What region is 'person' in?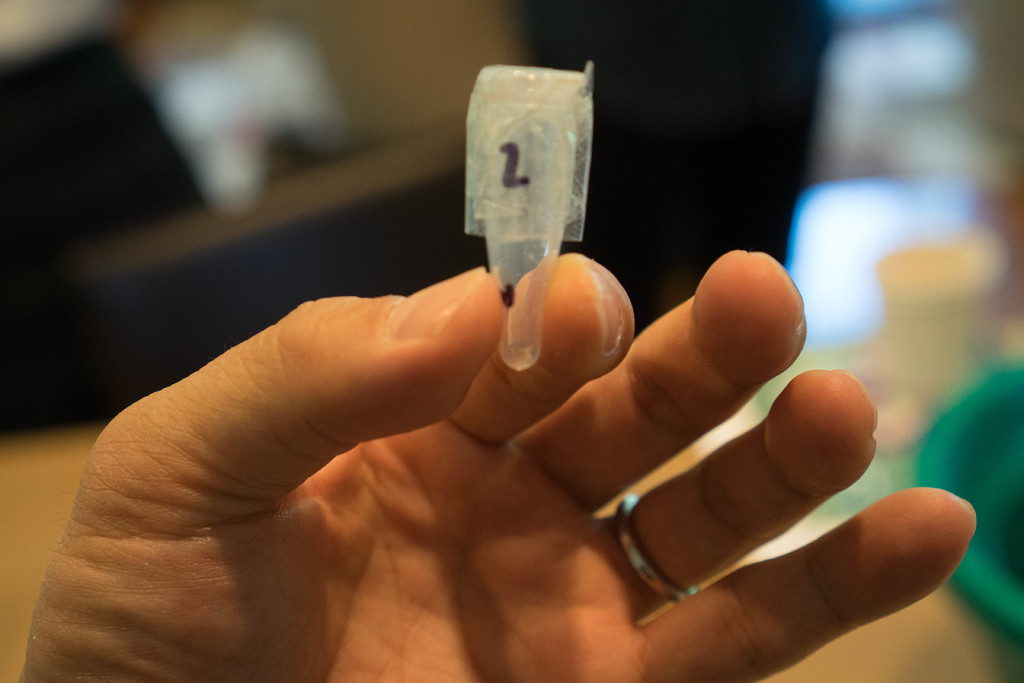
15, 243, 980, 682.
